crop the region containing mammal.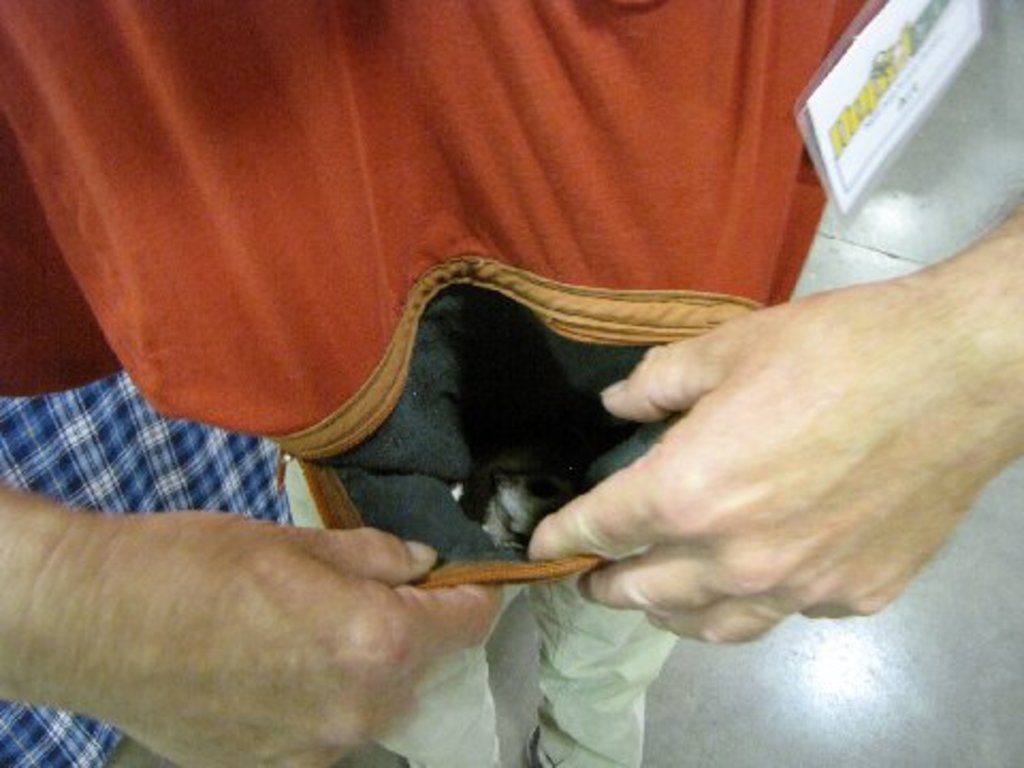
Crop region: <bbox>0, 0, 1022, 766</bbox>.
